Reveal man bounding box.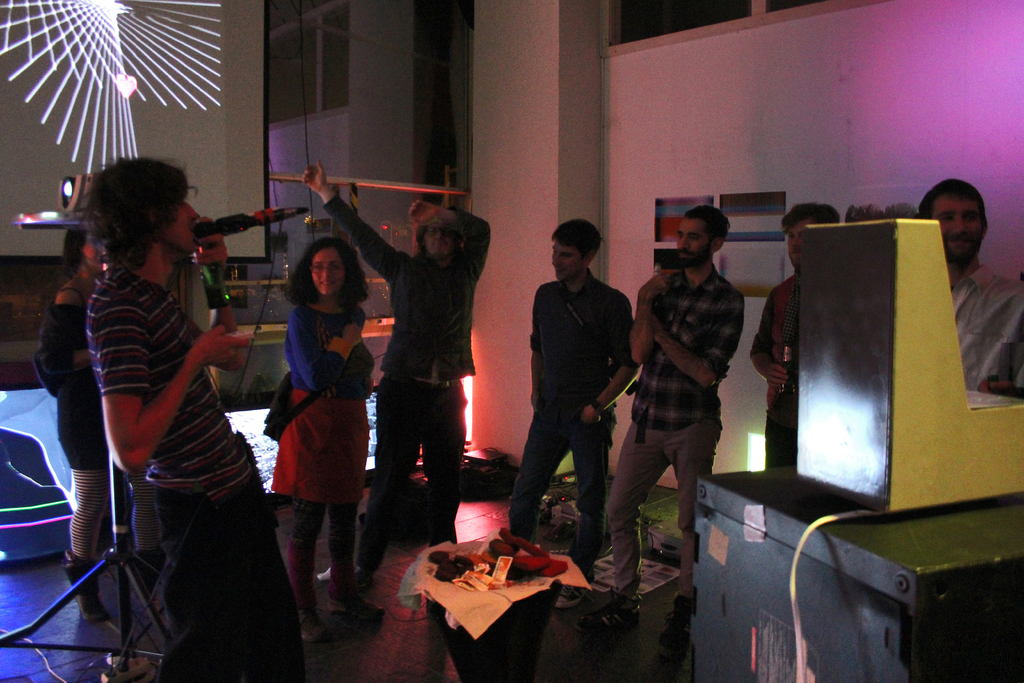
Revealed: Rect(290, 157, 490, 591).
